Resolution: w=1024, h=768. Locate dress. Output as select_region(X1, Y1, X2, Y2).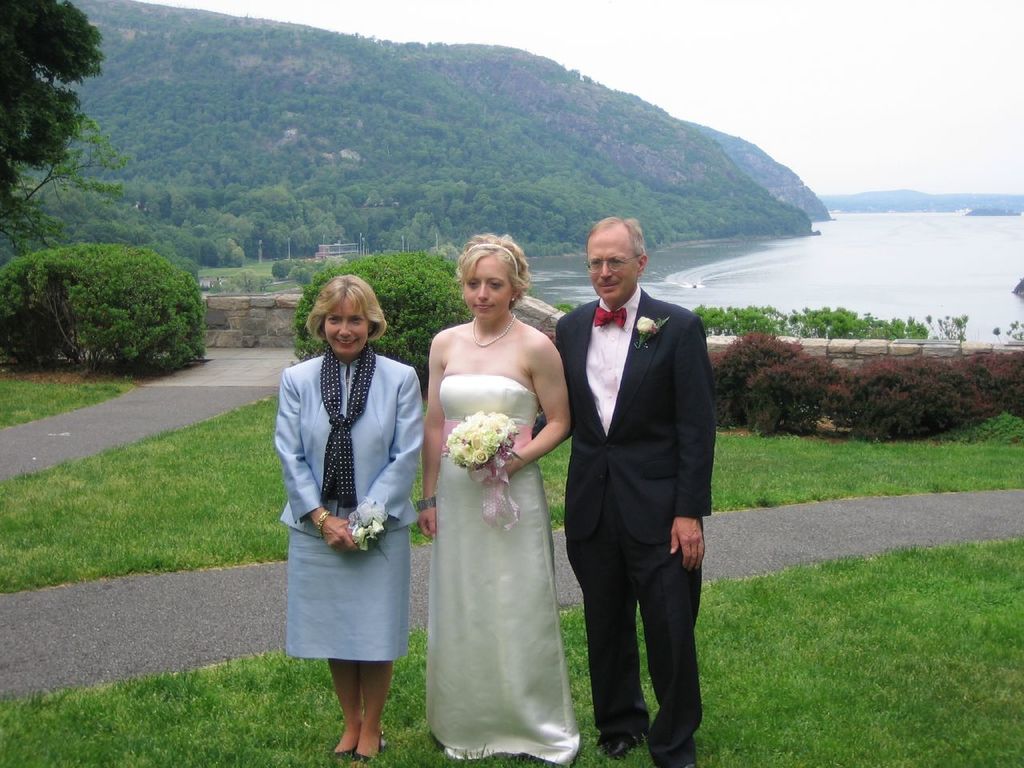
select_region(423, 374, 581, 766).
